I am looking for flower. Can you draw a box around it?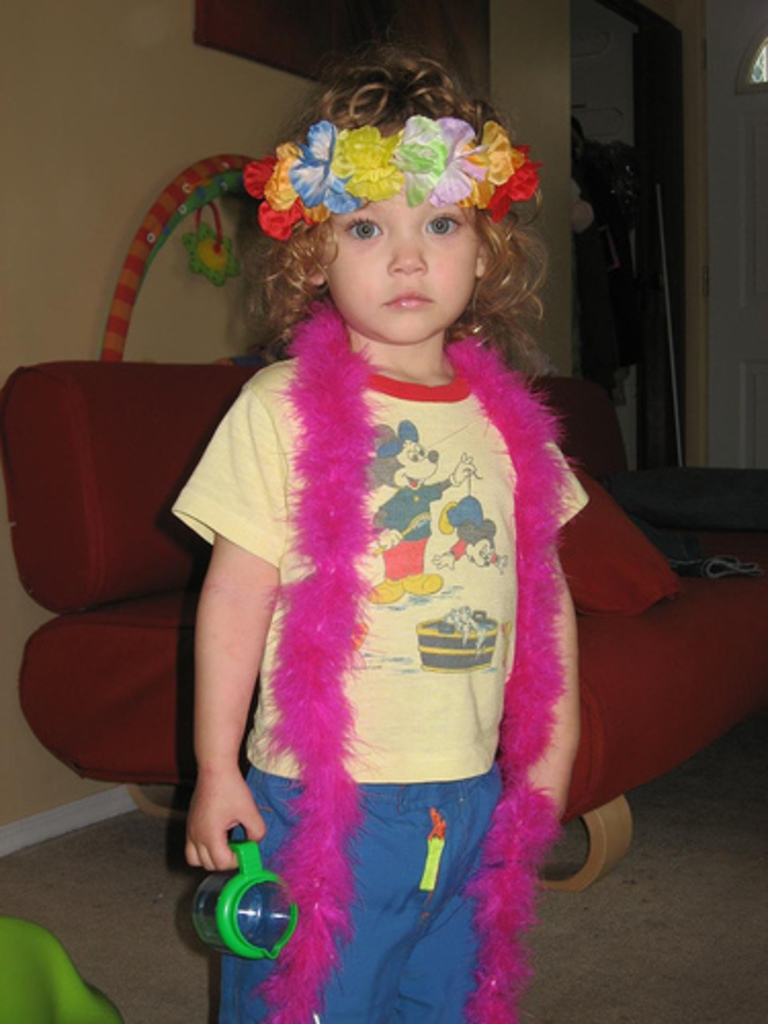
Sure, the bounding box is bbox=(391, 111, 451, 197).
